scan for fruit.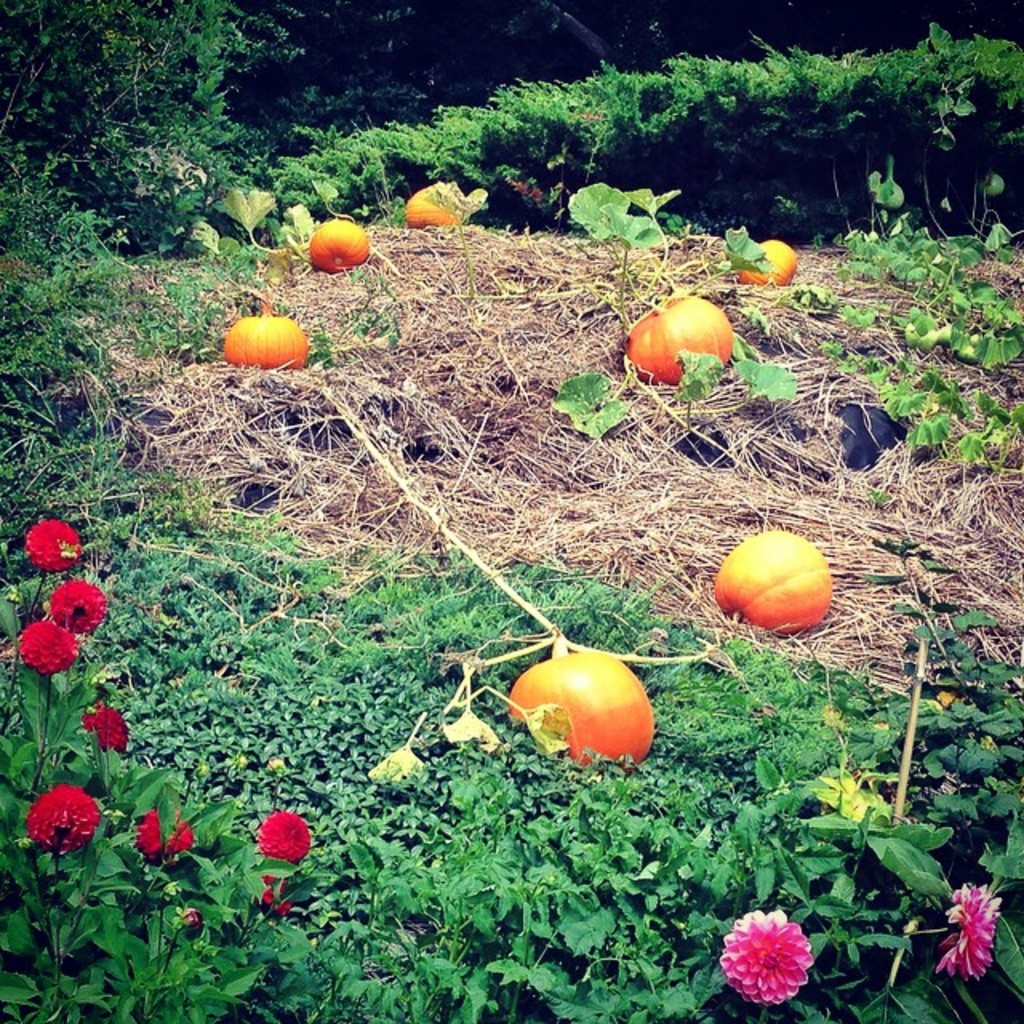
Scan result: (630,285,738,381).
